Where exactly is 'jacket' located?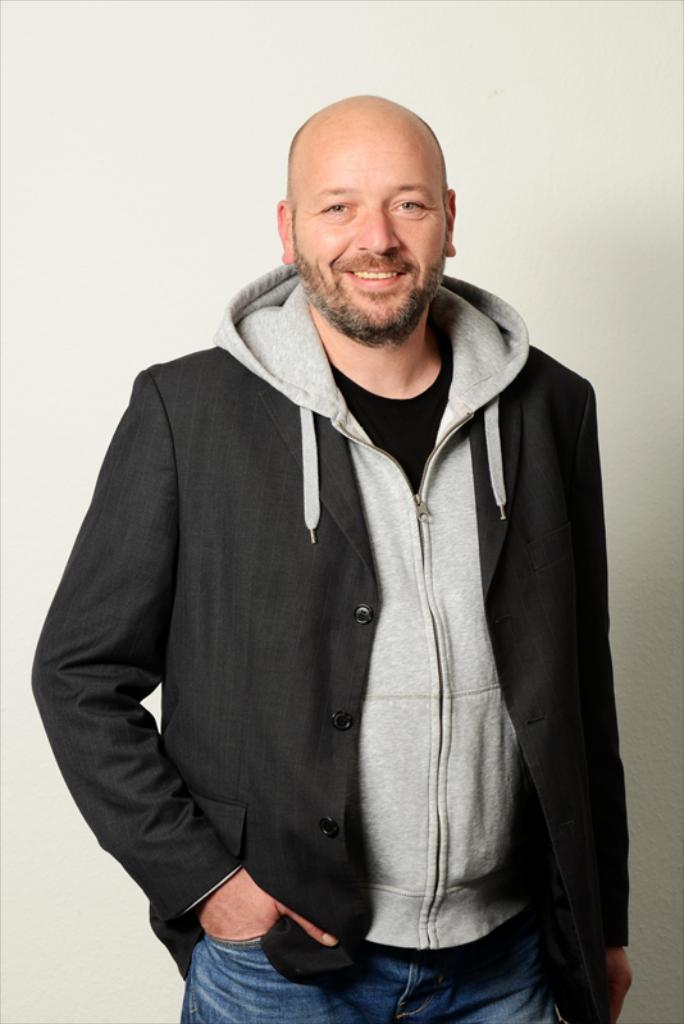
Its bounding box is locate(28, 266, 629, 1023).
